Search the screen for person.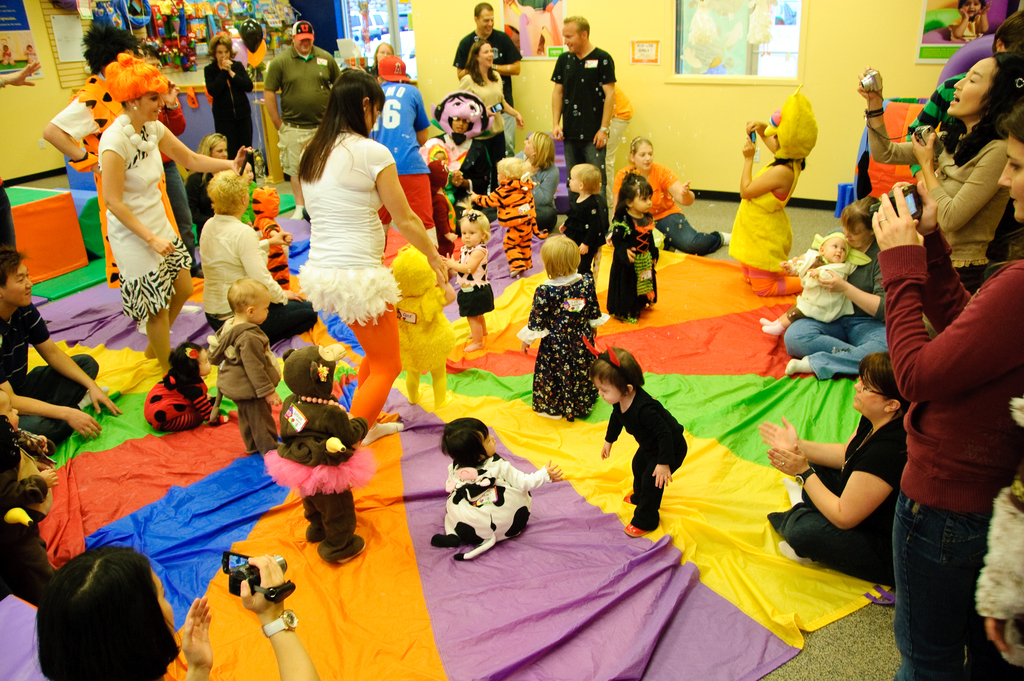
Found at x1=758 y1=229 x2=854 y2=333.
